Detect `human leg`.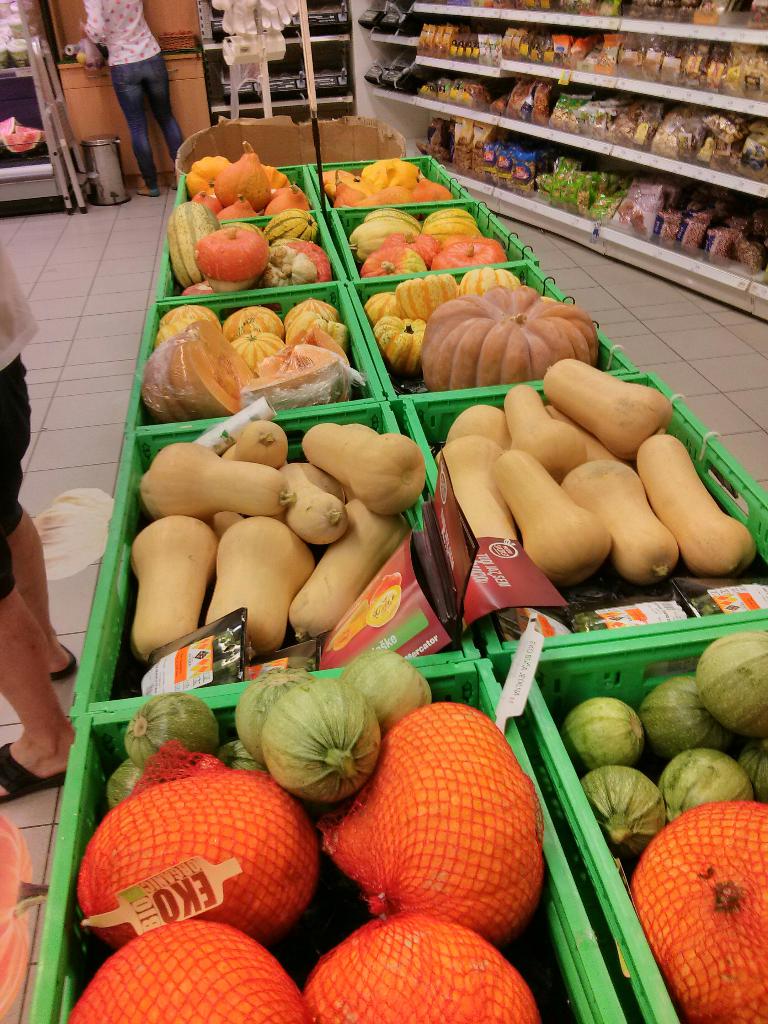
Detected at 2,540,86,810.
